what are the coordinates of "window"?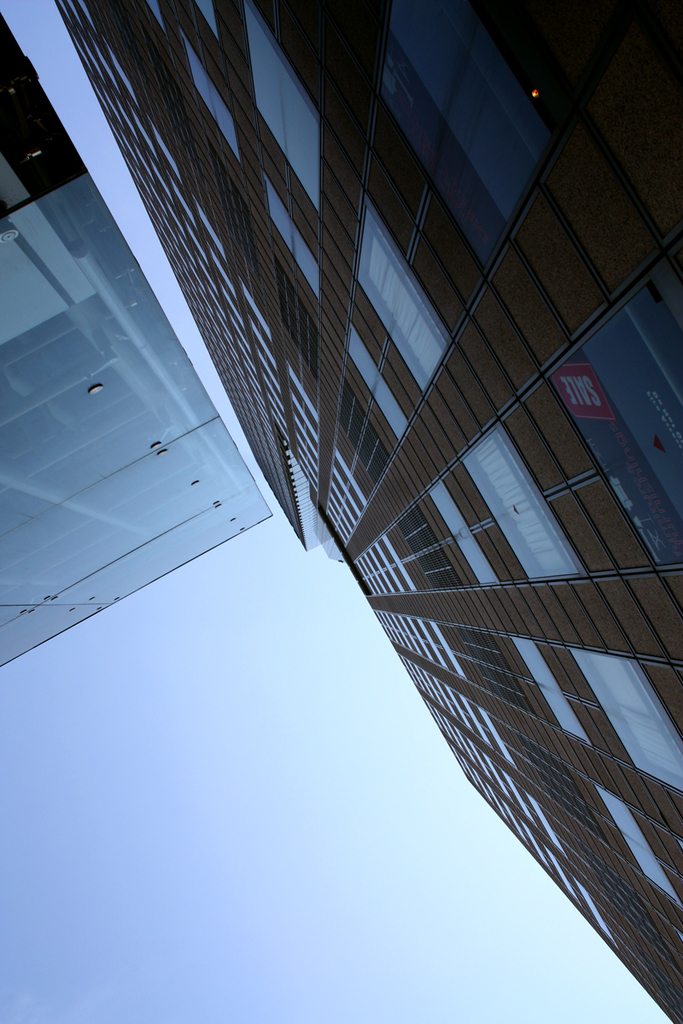
<bbox>245, 0, 323, 213</bbox>.
